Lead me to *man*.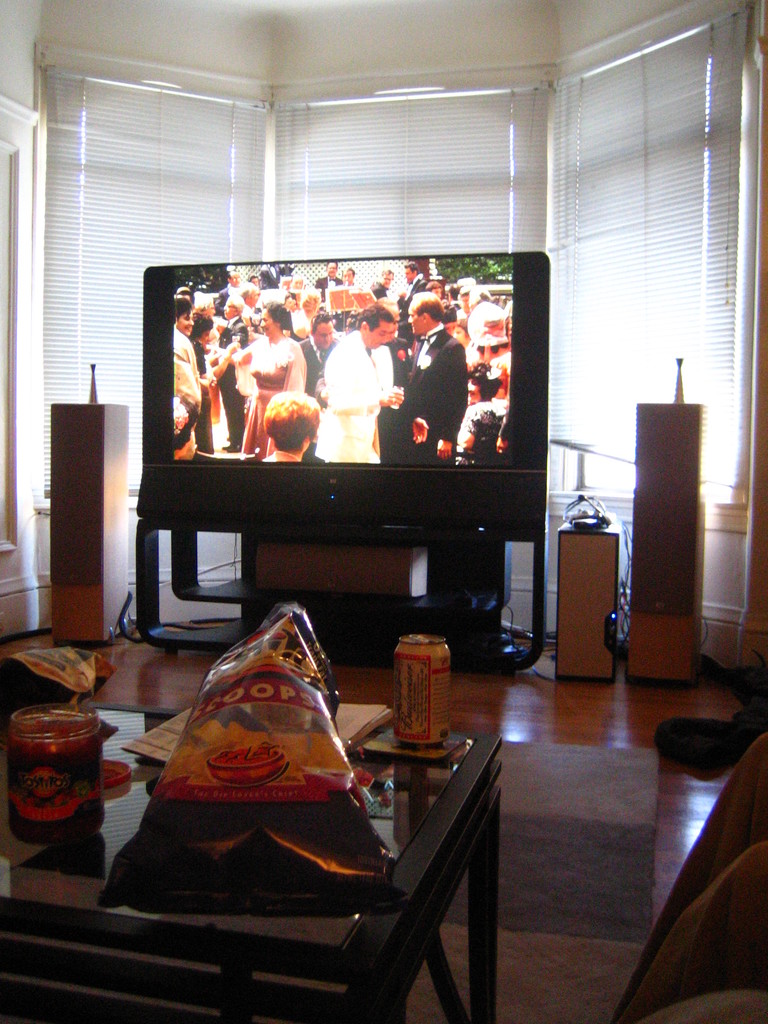
Lead to {"left": 367, "top": 271, "right": 391, "bottom": 300}.
